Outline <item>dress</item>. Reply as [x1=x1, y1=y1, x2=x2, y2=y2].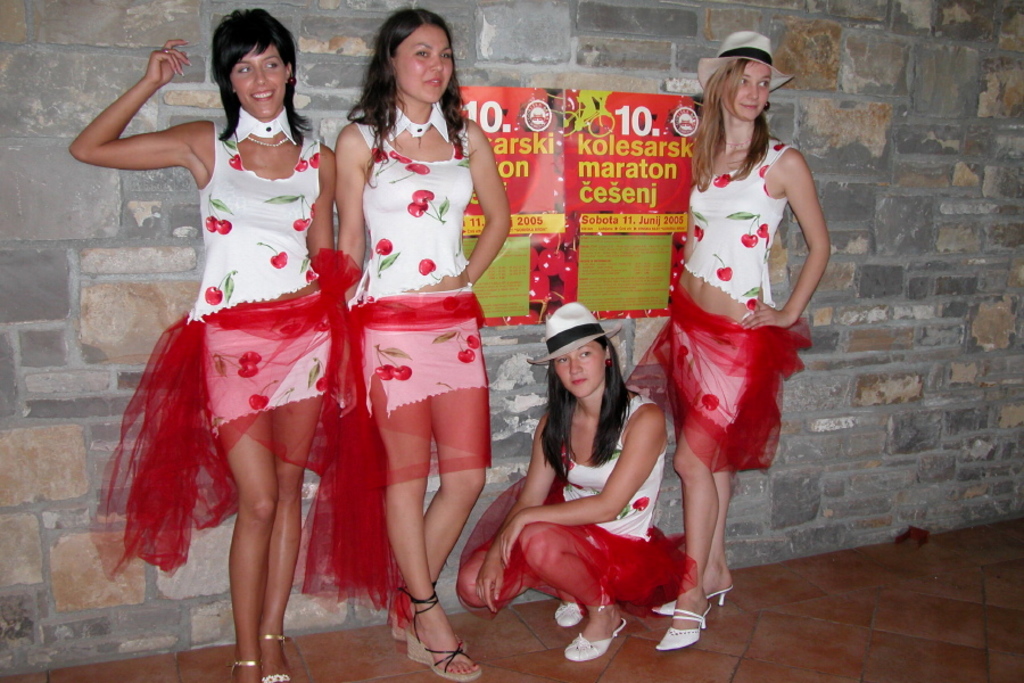
[x1=173, y1=106, x2=339, y2=485].
